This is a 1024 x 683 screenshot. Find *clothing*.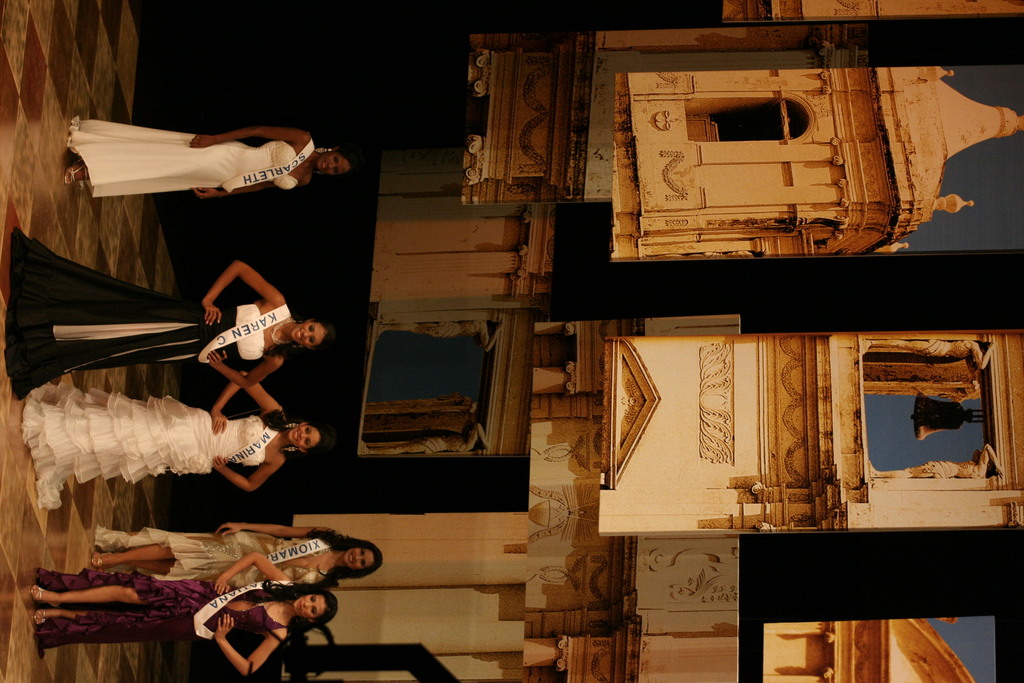
Bounding box: Rect(10, 380, 279, 506).
